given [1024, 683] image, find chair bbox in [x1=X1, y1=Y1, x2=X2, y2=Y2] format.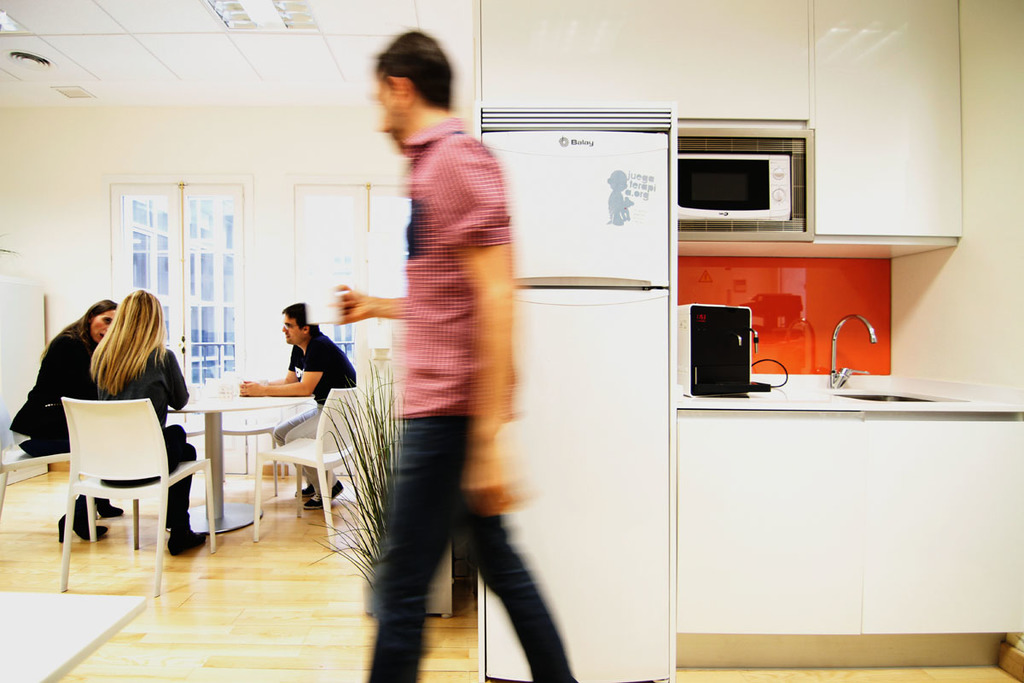
[x1=0, y1=443, x2=75, y2=516].
